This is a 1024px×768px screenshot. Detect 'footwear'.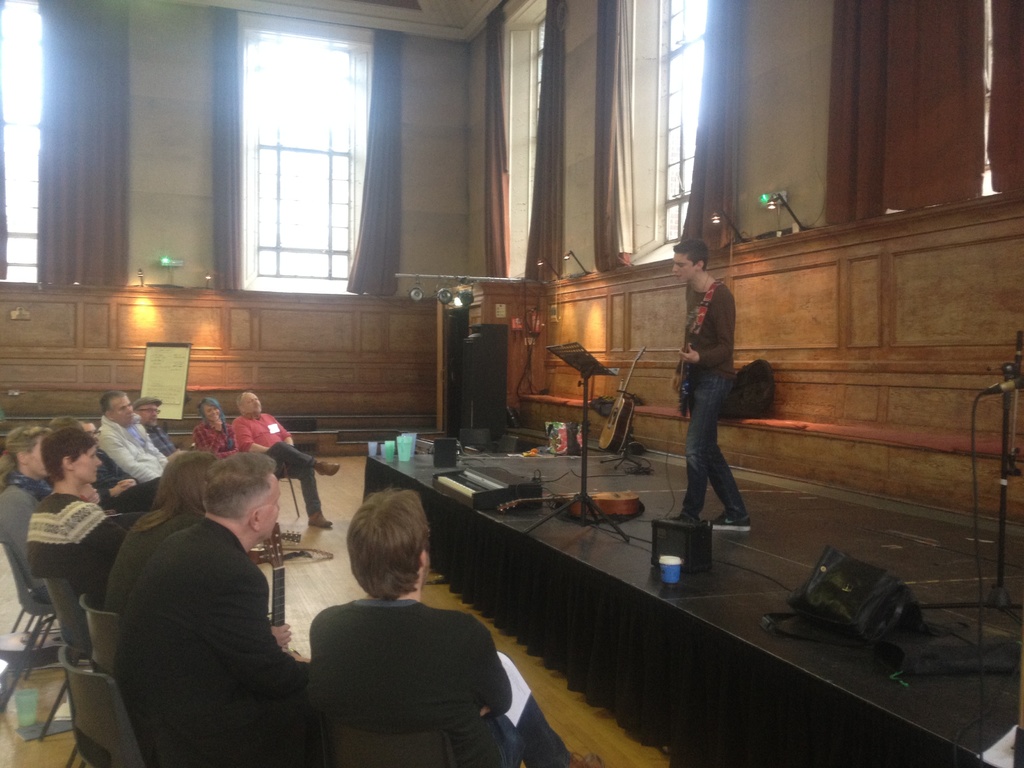
319/459/342/479.
